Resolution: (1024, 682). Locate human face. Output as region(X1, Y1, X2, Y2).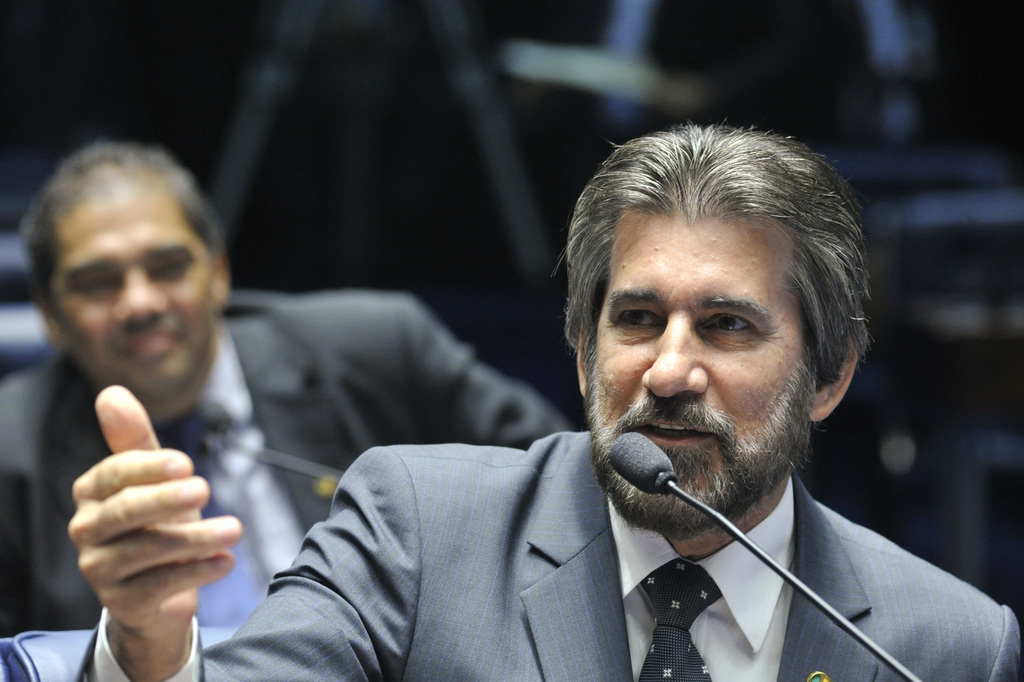
region(585, 222, 815, 527).
